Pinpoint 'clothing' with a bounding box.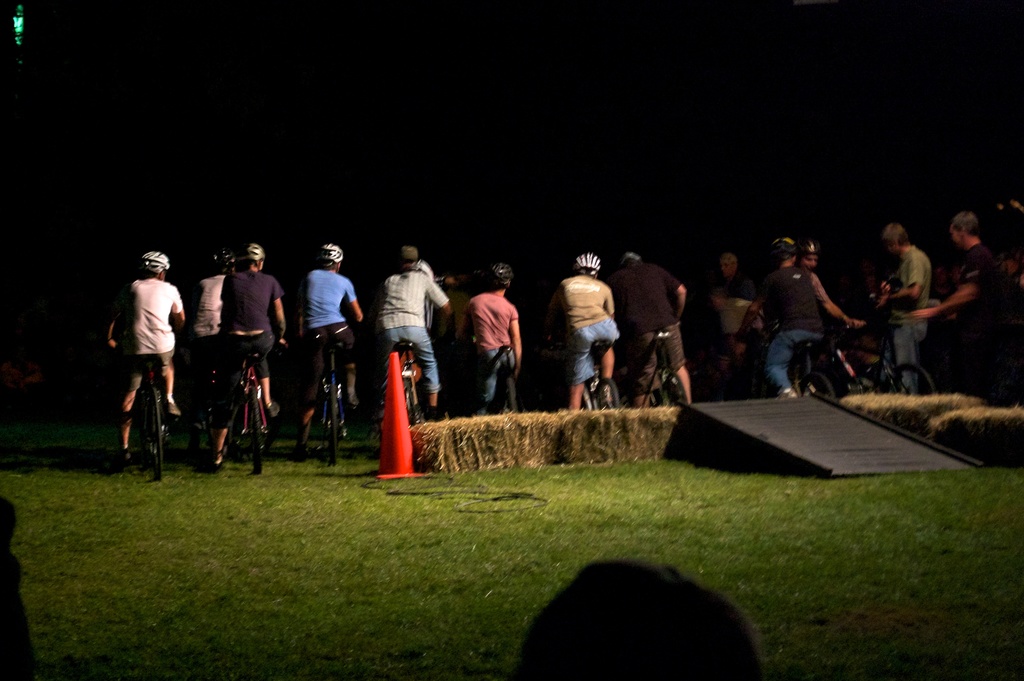
left=125, top=279, right=184, bottom=392.
